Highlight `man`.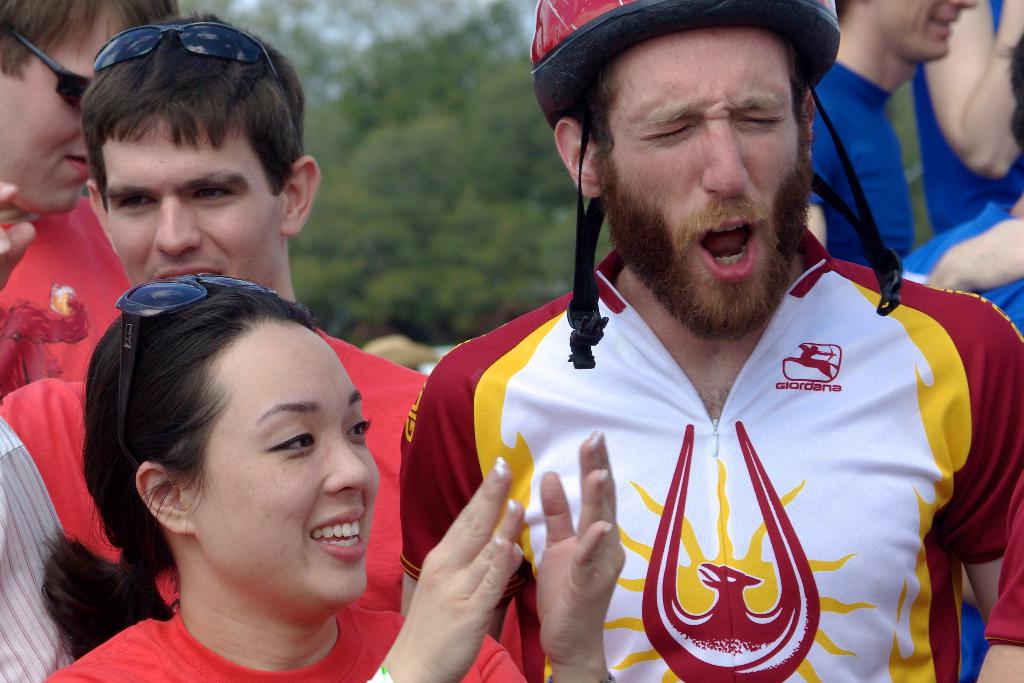
Highlighted region: BBox(397, 0, 1023, 682).
